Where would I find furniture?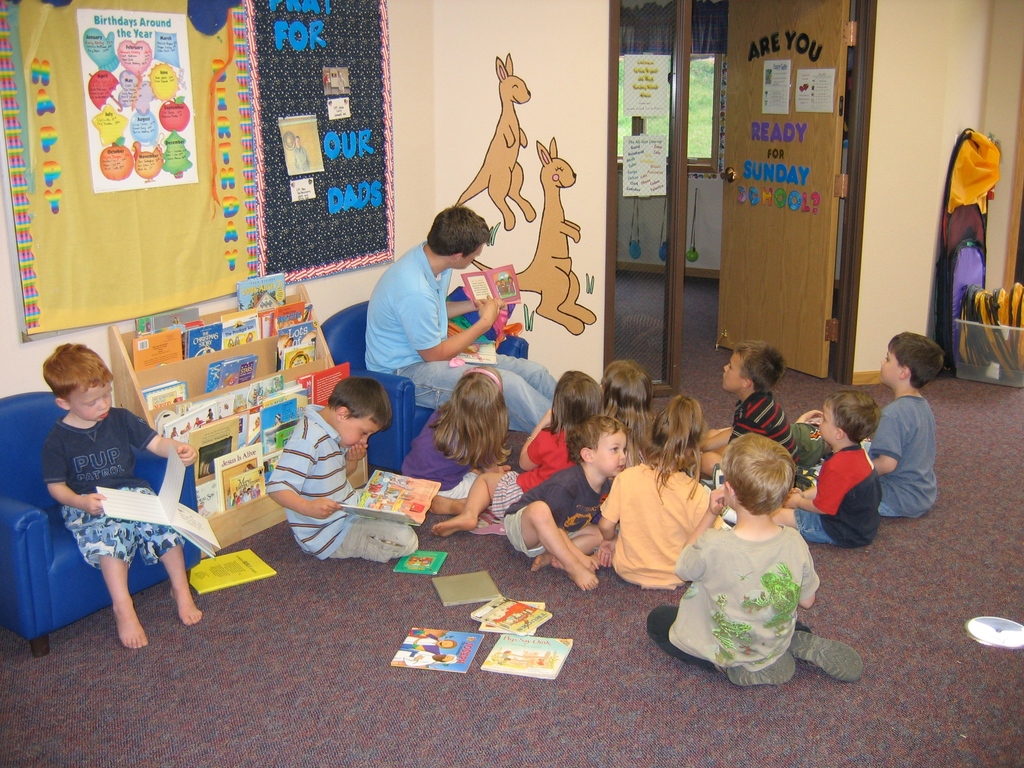
At rect(317, 301, 529, 476).
